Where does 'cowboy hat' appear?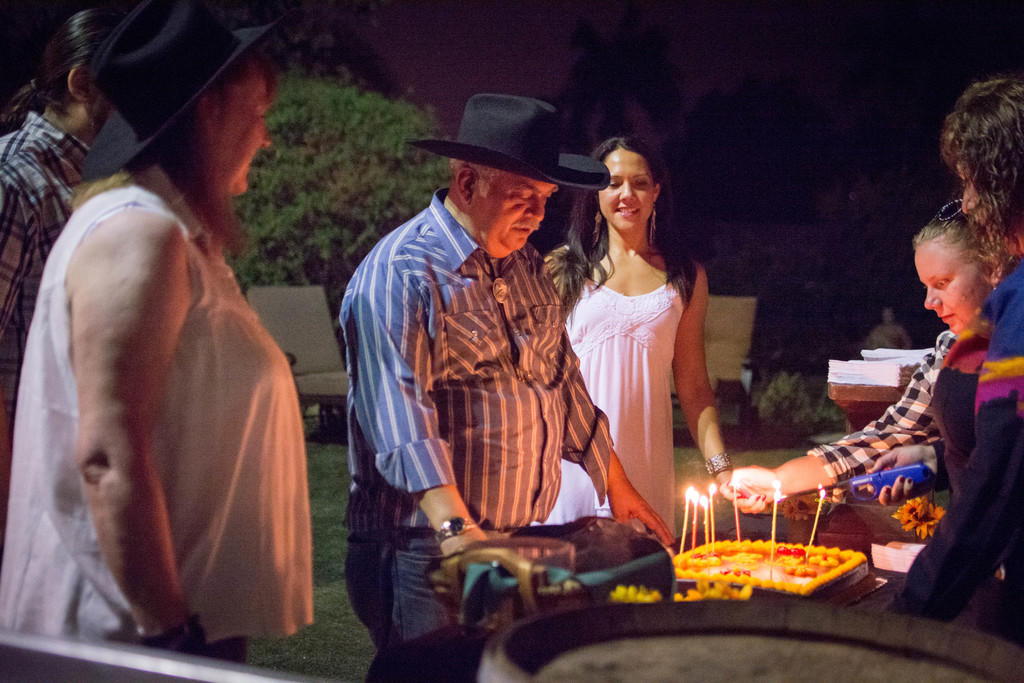
Appears at [left=52, top=8, right=258, bottom=177].
